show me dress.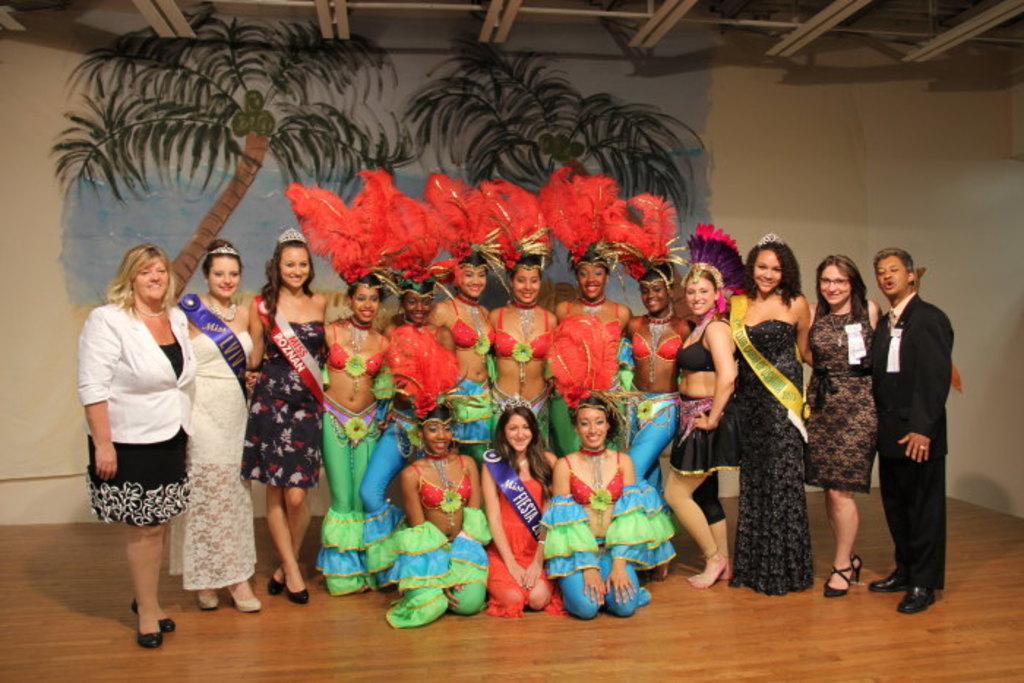
dress is here: {"x1": 806, "y1": 312, "x2": 881, "y2": 494}.
